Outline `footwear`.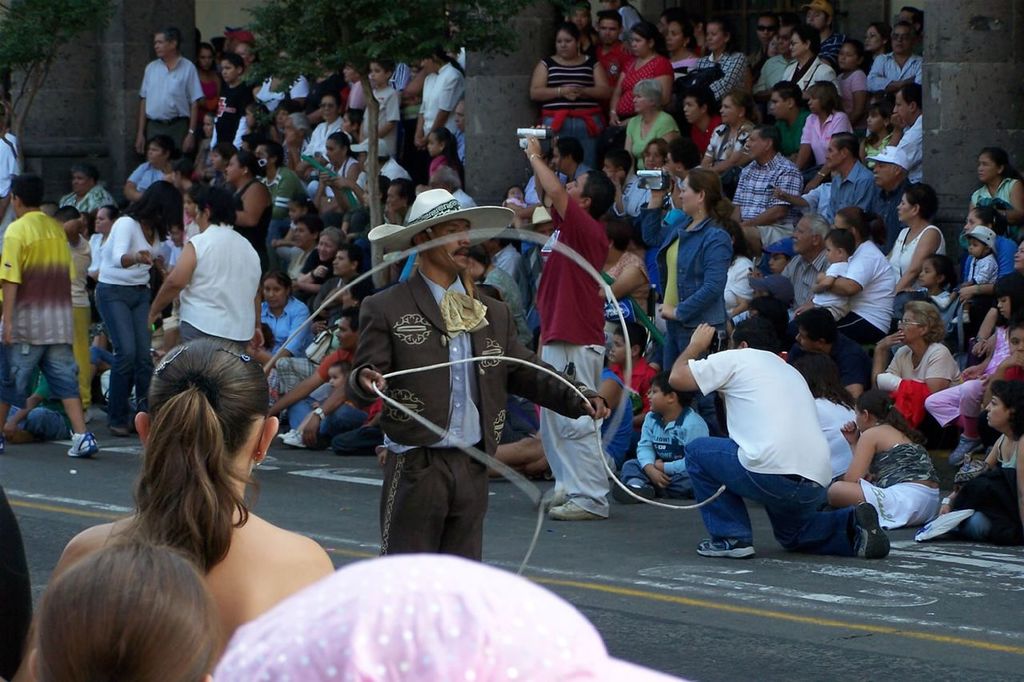
Outline: <region>694, 536, 753, 560</region>.
